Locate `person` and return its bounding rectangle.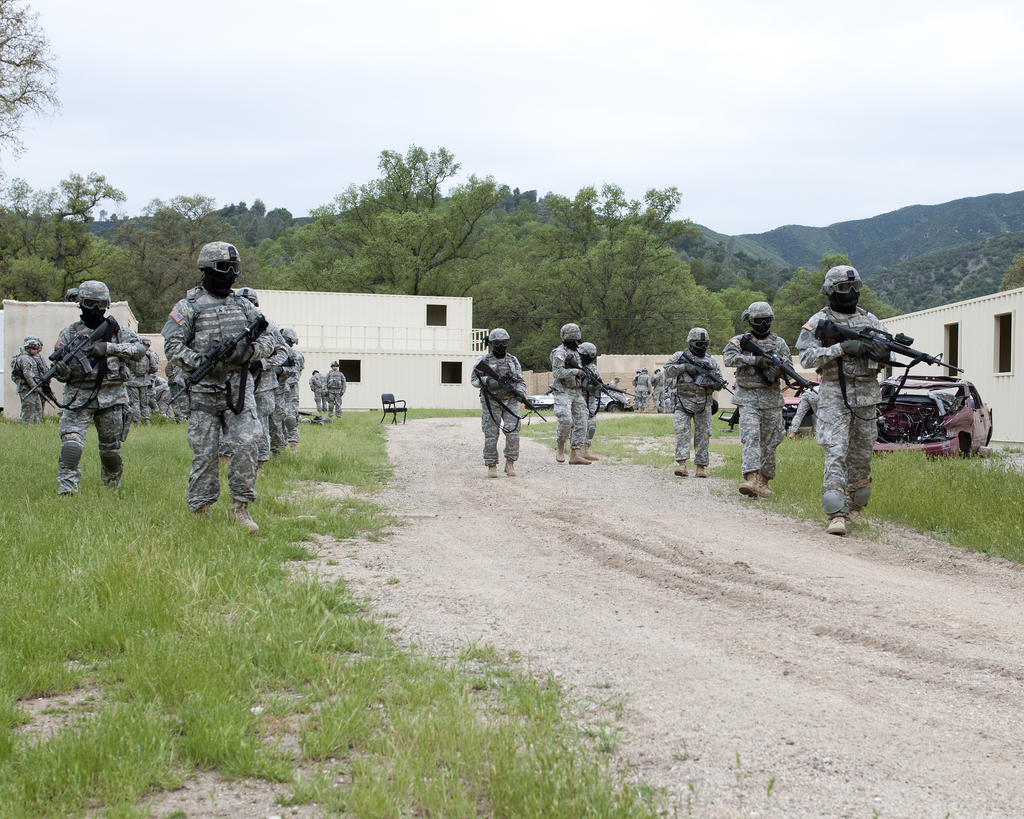
box=[672, 319, 726, 477].
